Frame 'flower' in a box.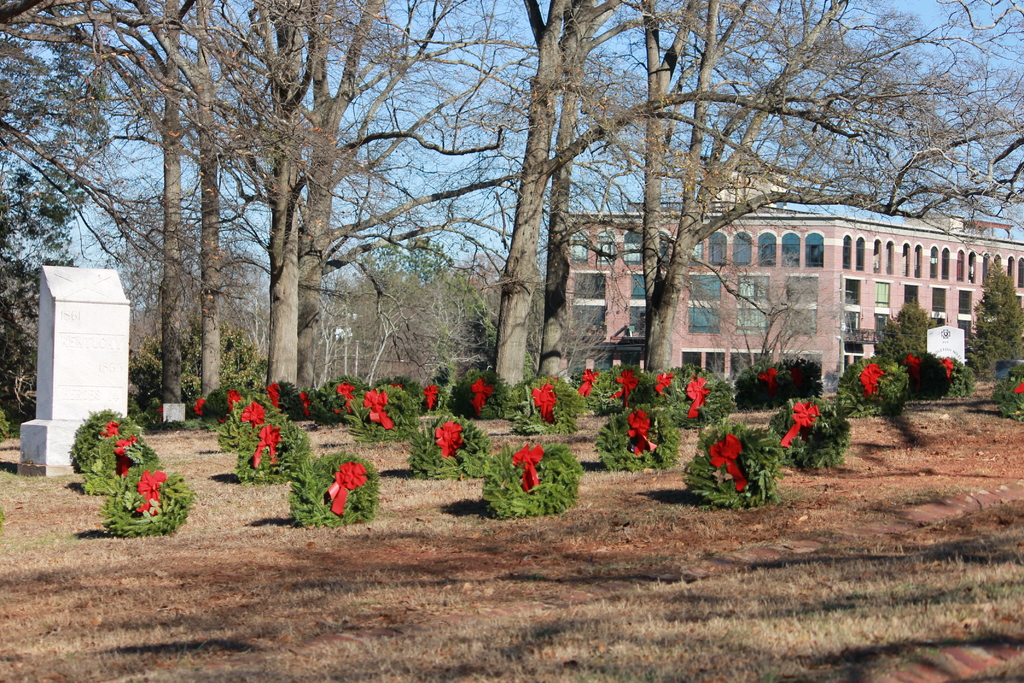
box=[615, 368, 640, 394].
